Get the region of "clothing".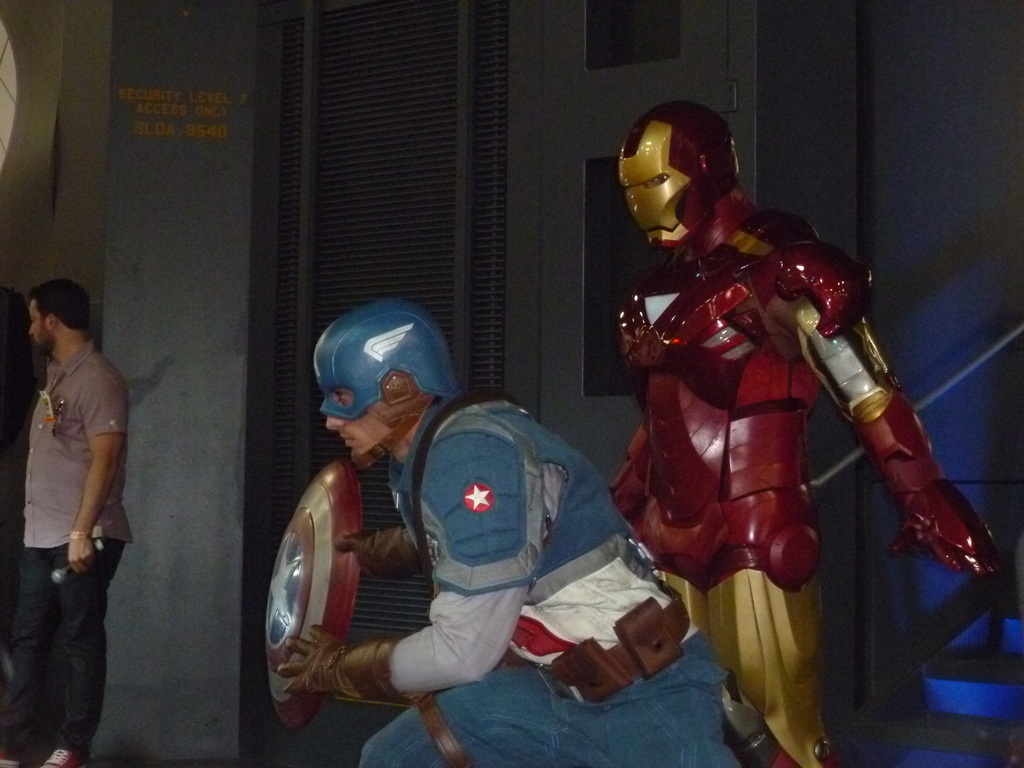
l=612, t=183, r=913, b=644.
